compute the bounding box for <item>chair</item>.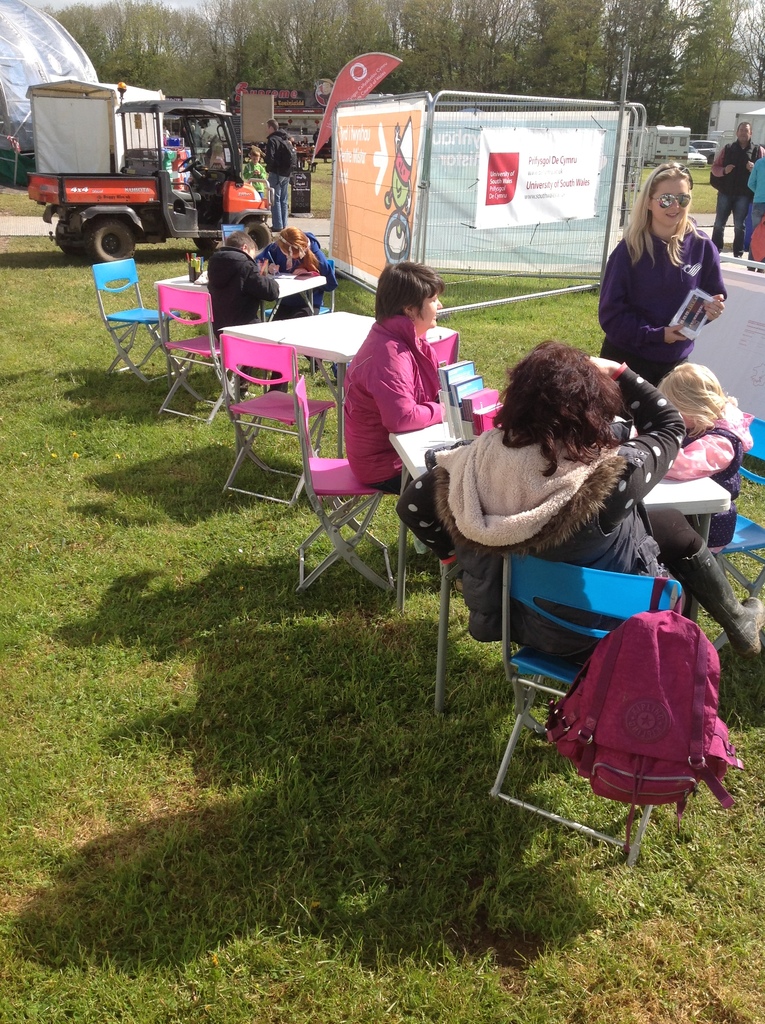
detection(88, 257, 189, 381).
